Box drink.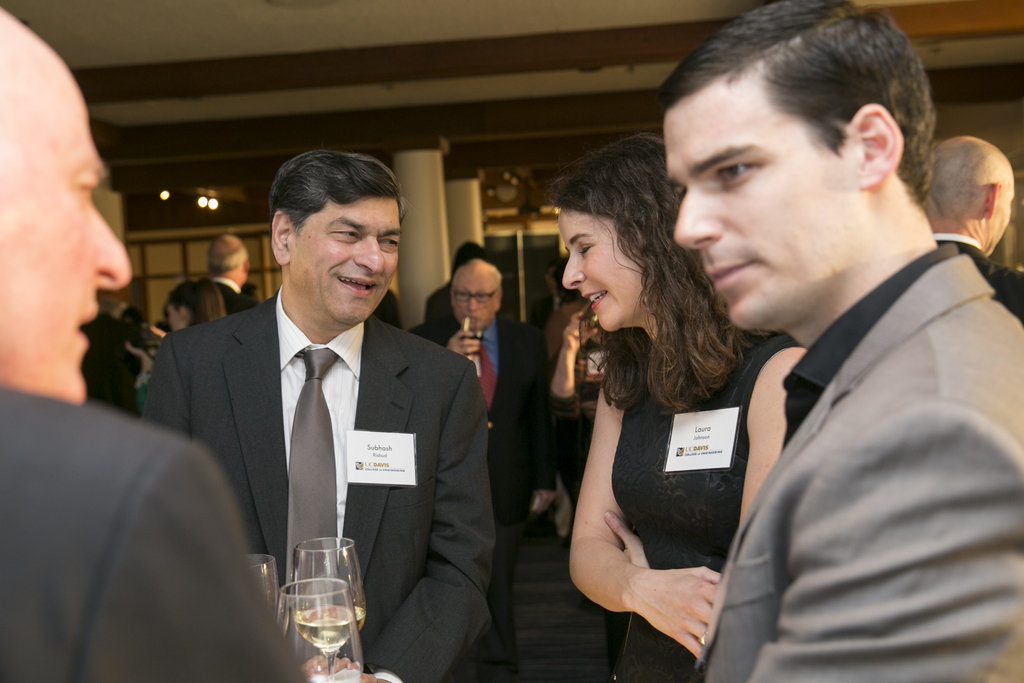
(268, 498, 373, 661).
